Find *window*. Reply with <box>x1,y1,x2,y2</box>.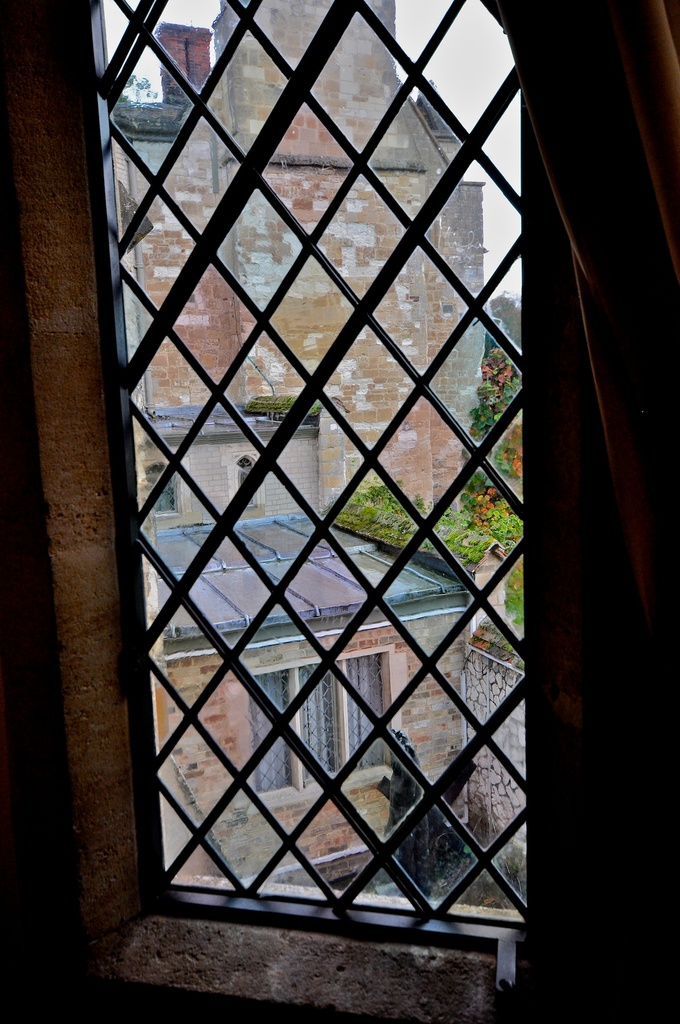
<box>151,465,191,516</box>.
